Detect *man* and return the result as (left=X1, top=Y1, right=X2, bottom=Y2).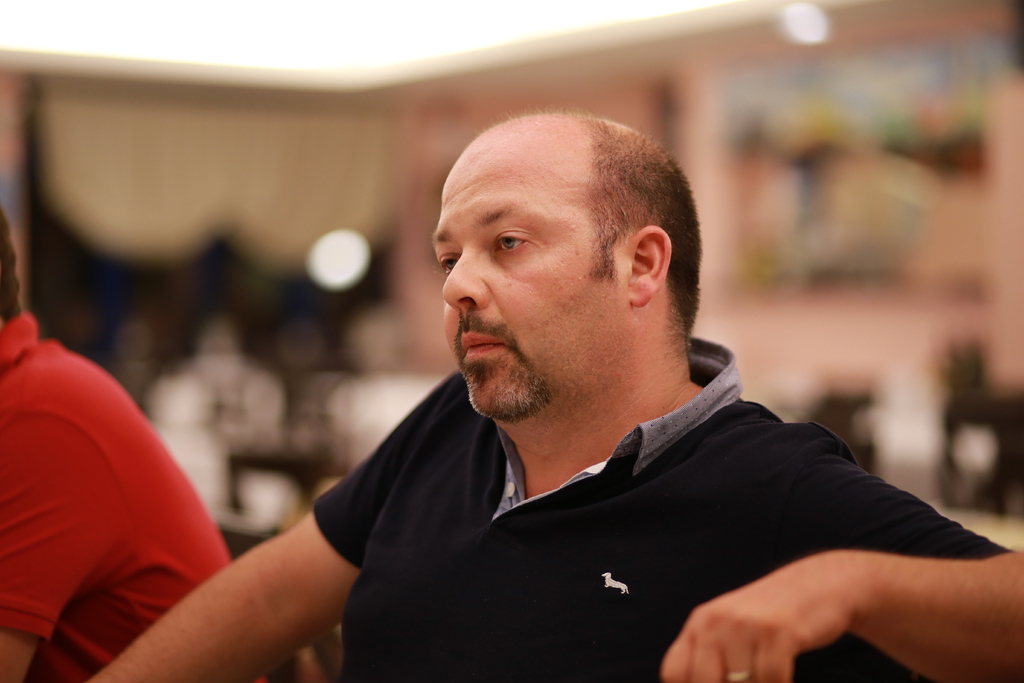
(left=82, top=111, right=1023, bottom=682).
